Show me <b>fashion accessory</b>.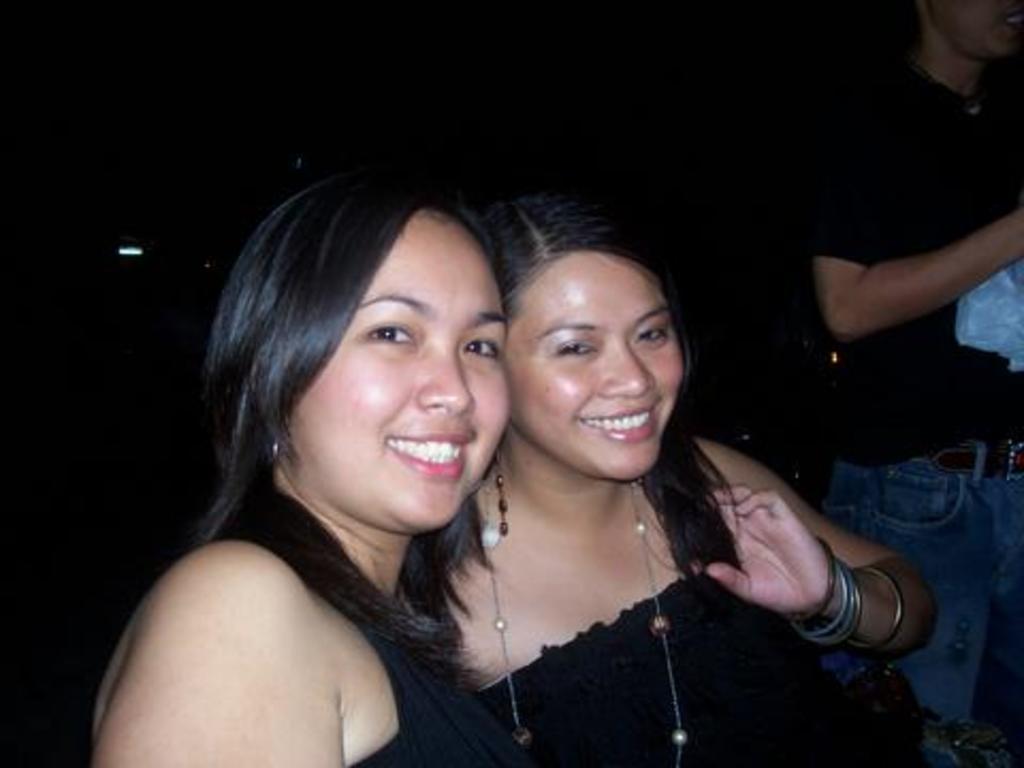
<b>fashion accessory</b> is here: 267,429,279,457.
